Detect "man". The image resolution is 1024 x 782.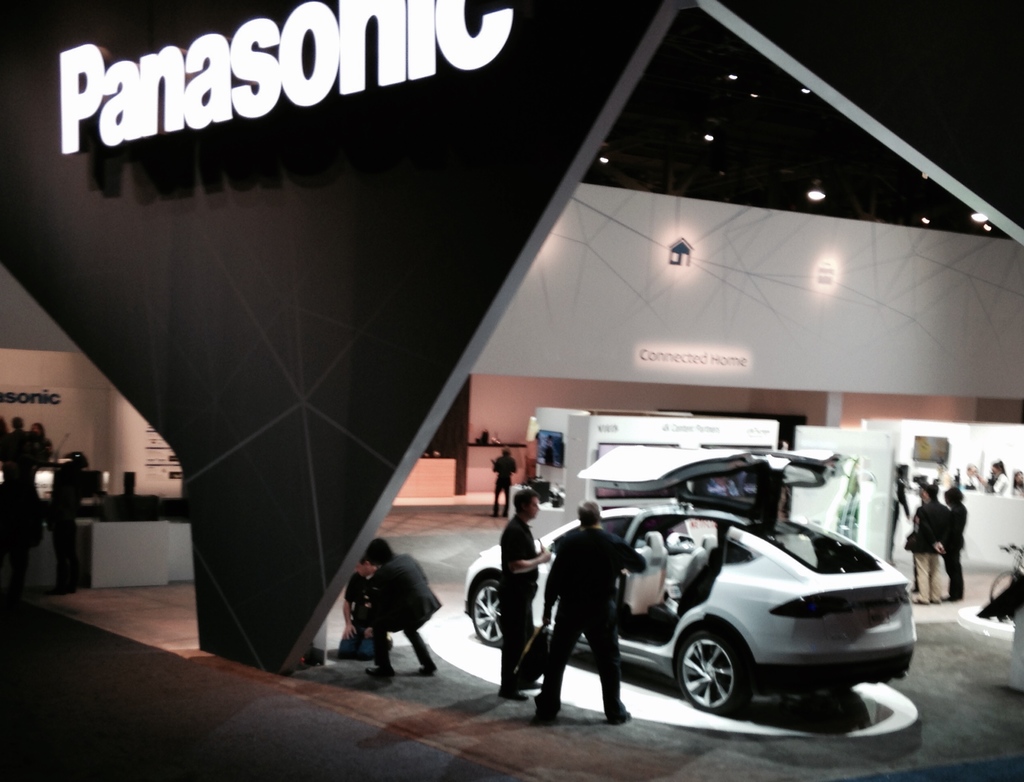
l=536, t=493, r=648, b=727.
